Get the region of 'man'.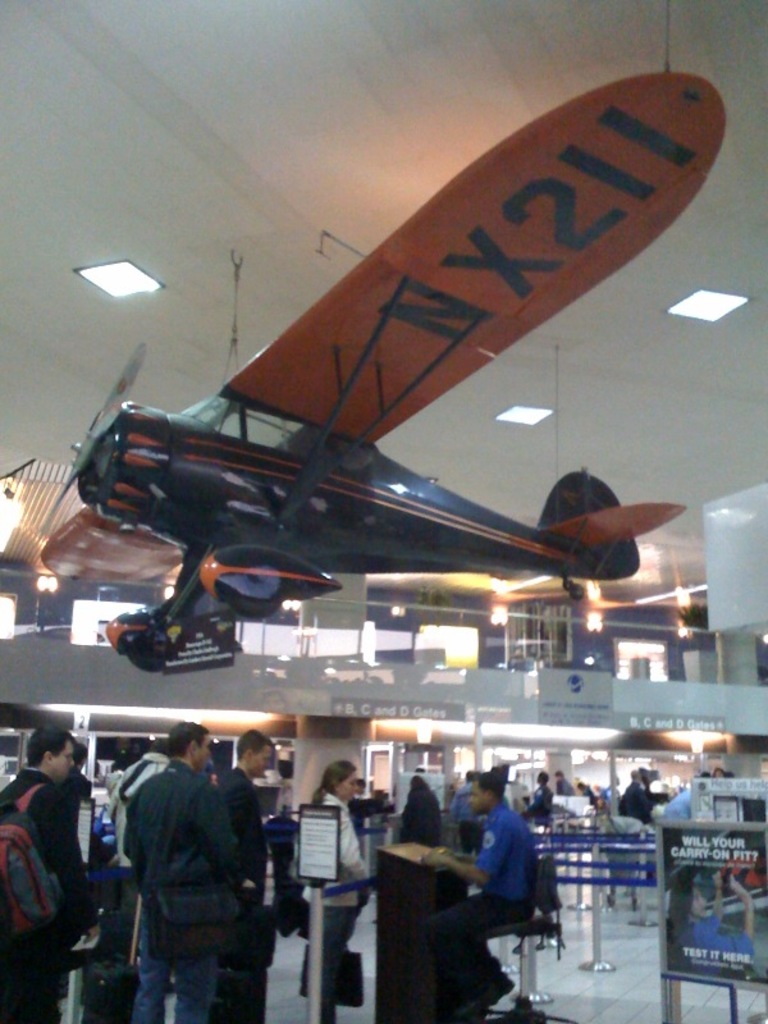
rect(220, 726, 279, 891).
